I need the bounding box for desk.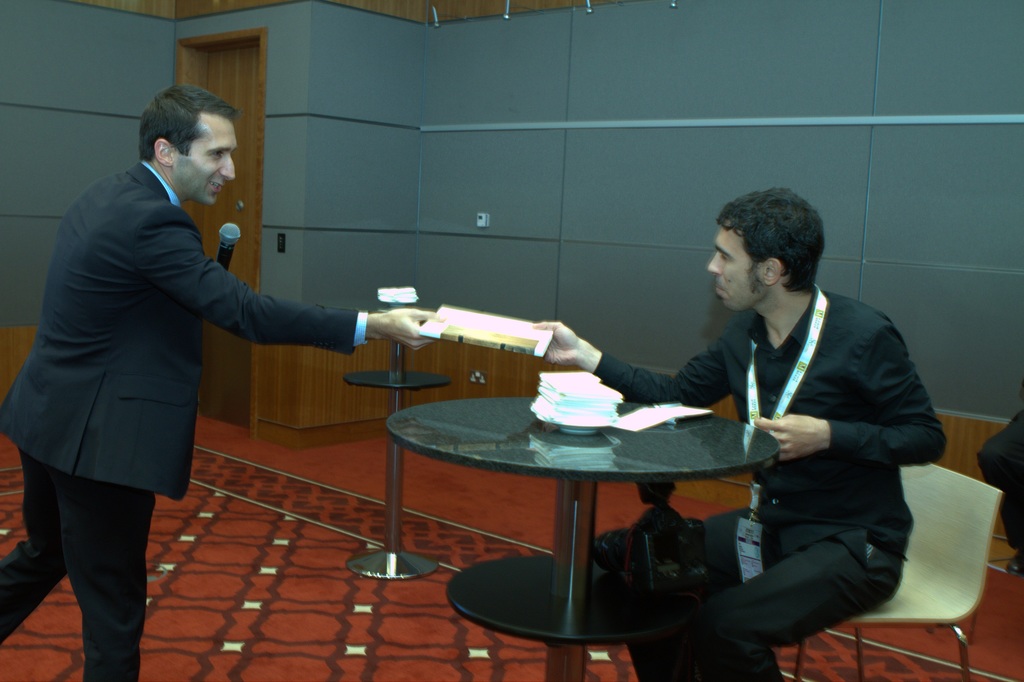
Here it is: bbox(365, 355, 794, 658).
